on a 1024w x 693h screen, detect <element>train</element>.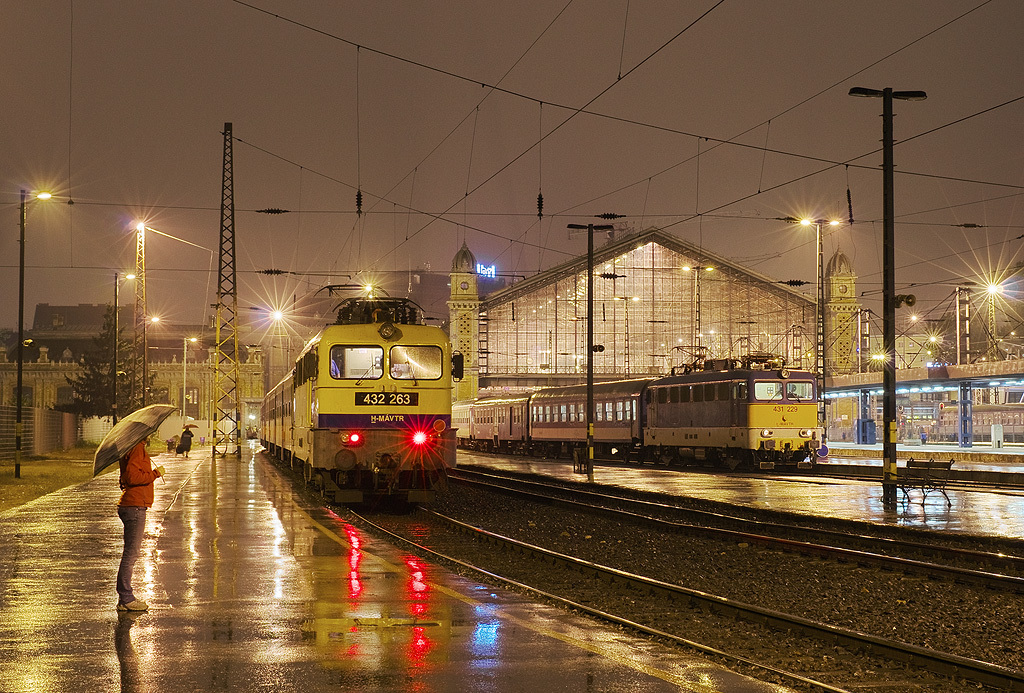
<region>257, 286, 463, 506</region>.
